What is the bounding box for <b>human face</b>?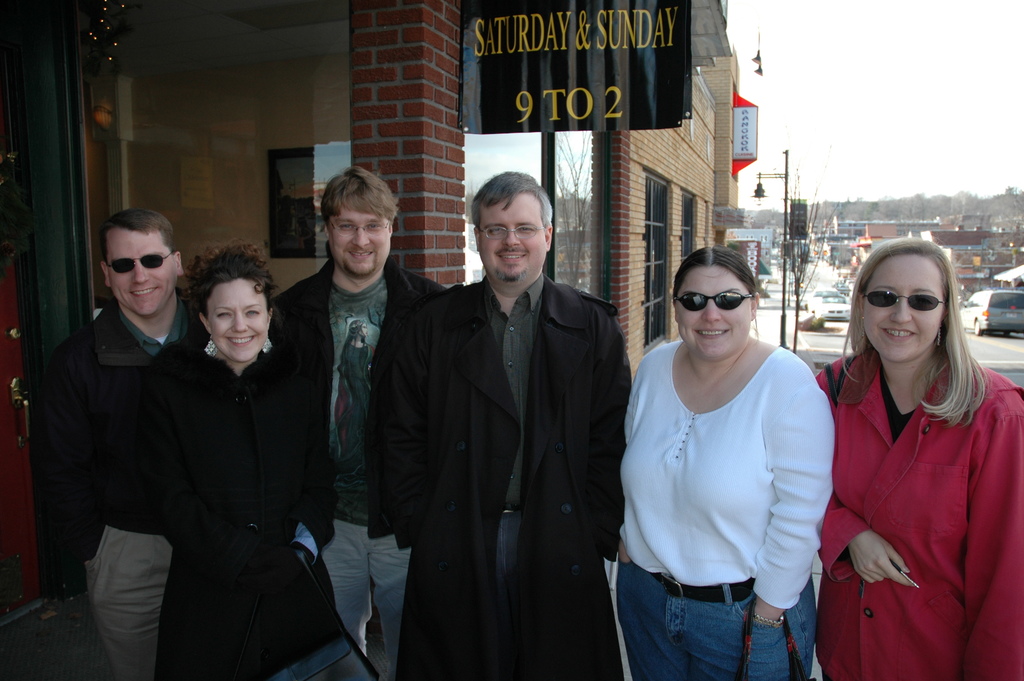
select_region(481, 198, 545, 284).
